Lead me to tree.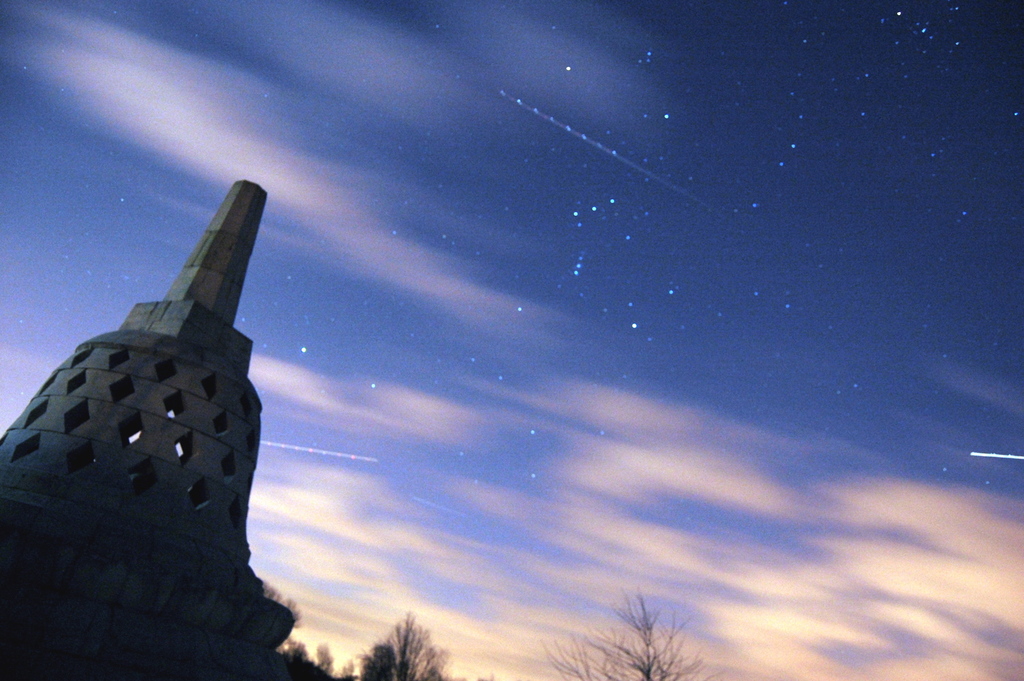
Lead to left=546, top=590, right=717, bottom=680.
